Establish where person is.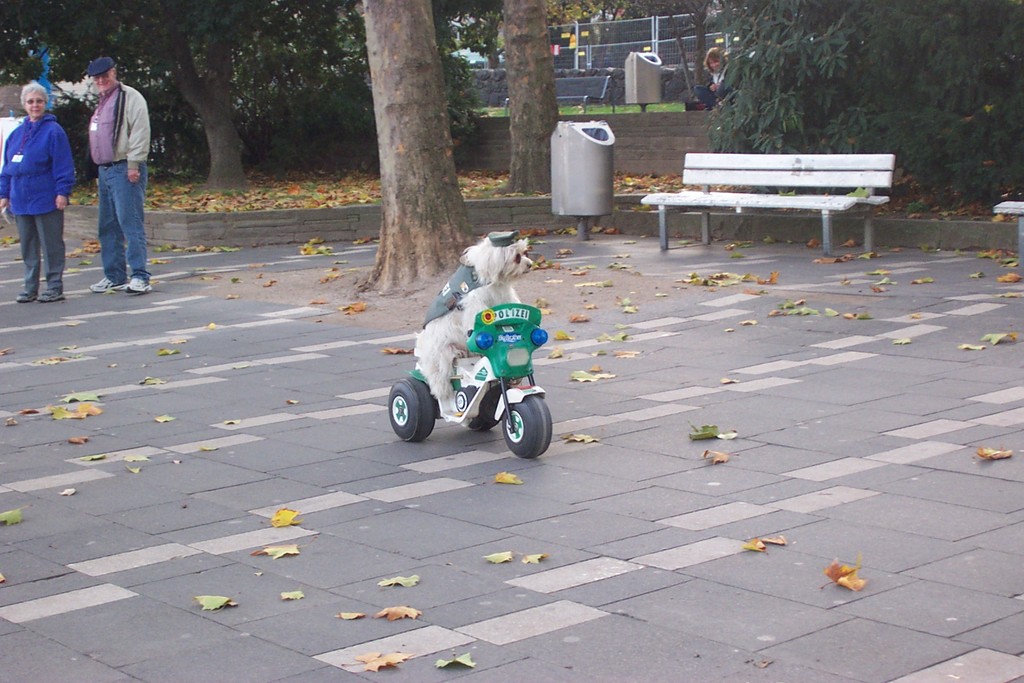
Established at left=86, top=56, right=152, bottom=297.
